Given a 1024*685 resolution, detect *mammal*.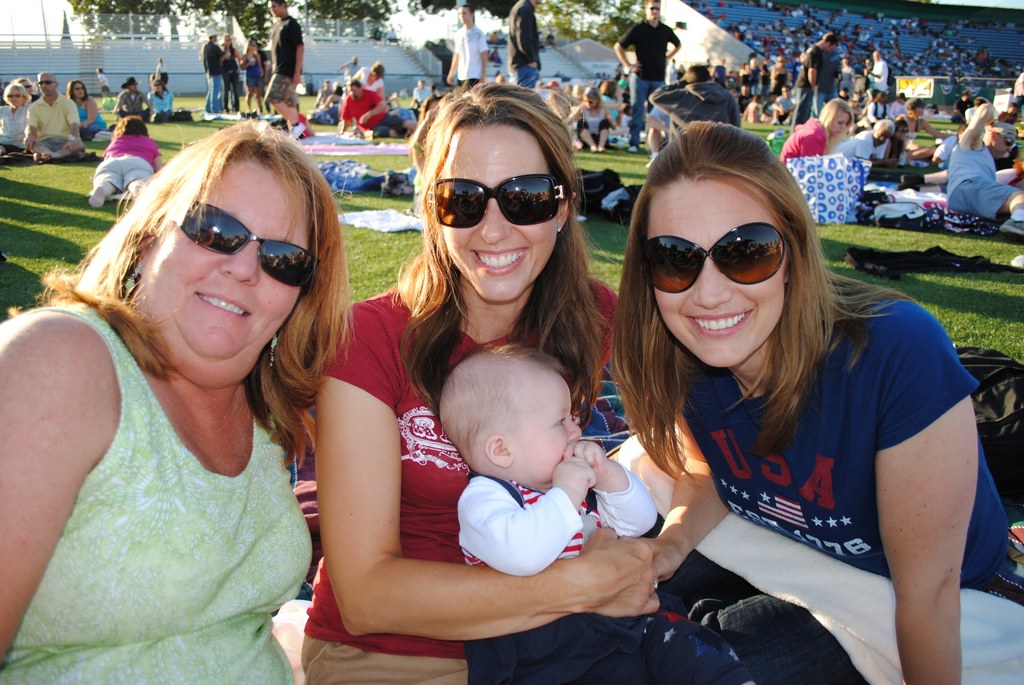
bbox(298, 83, 625, 684).
